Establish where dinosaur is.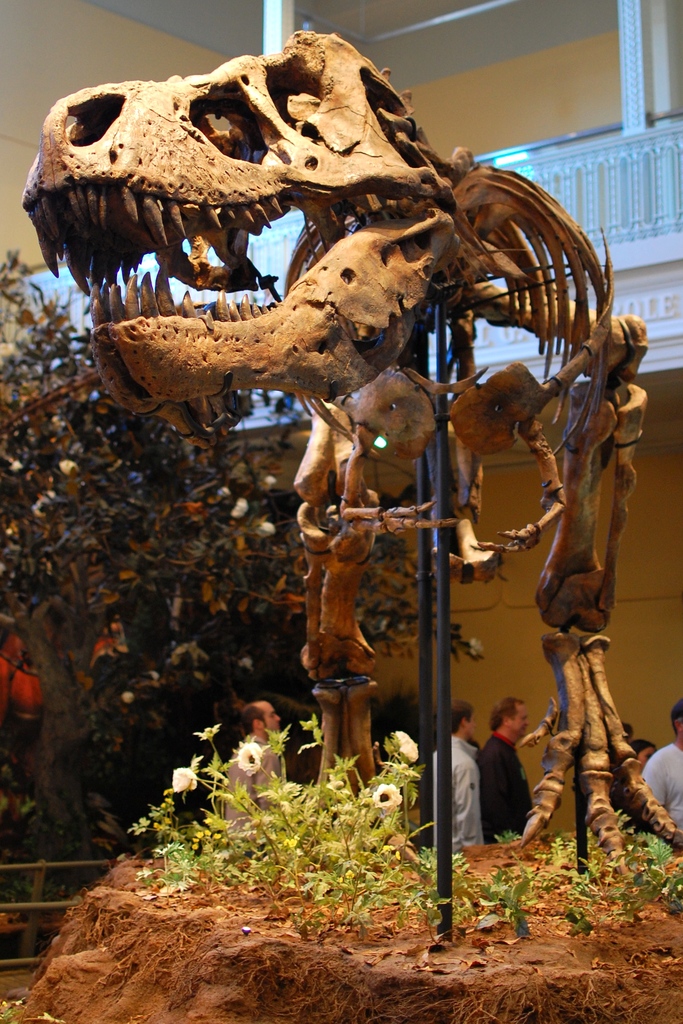
Established at detection(21, 39, 642, 850).
